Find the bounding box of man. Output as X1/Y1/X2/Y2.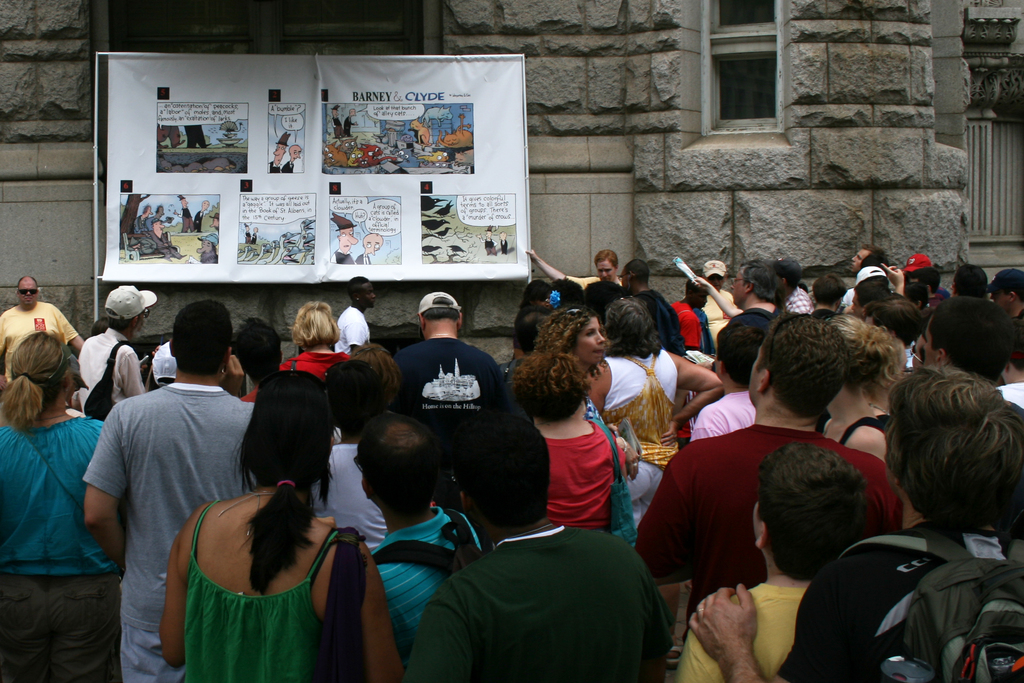
174/194/196/232.
